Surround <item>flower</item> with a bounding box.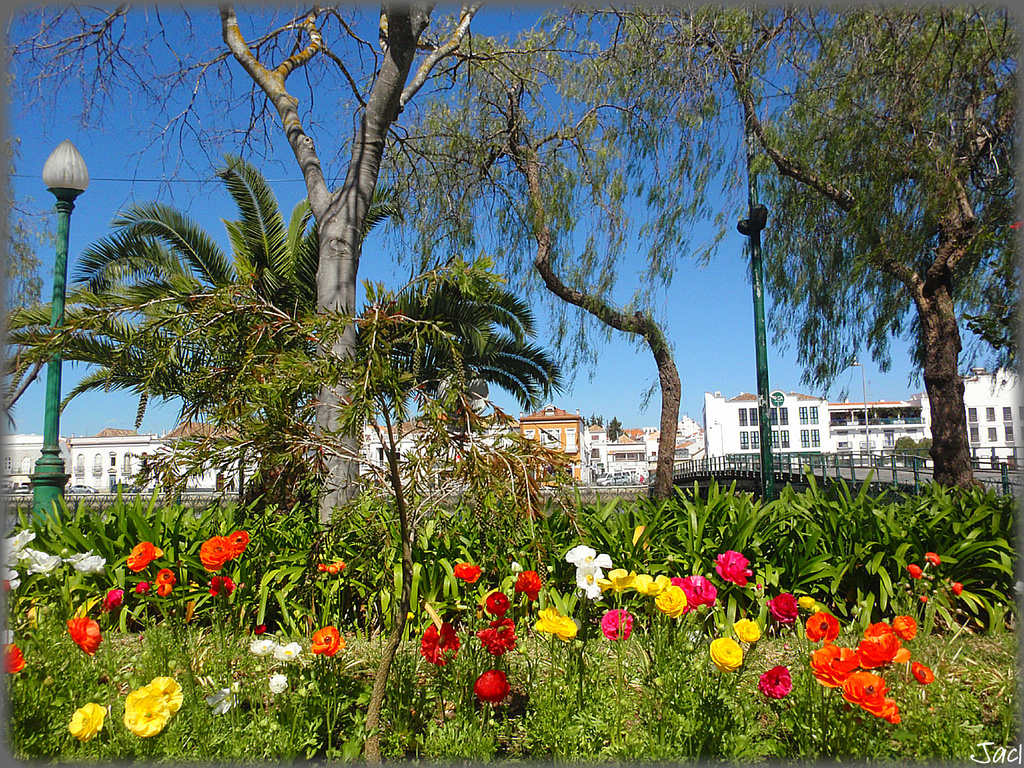
808, 611, 839, 646.
